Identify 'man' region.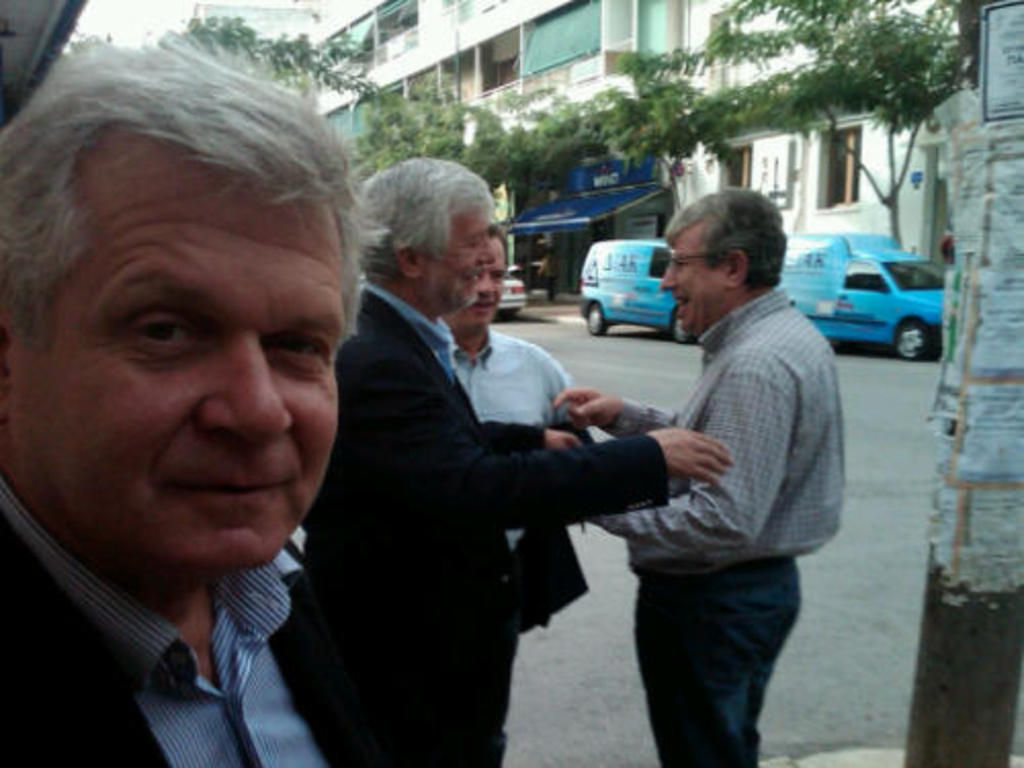
Region: {"left": 283, "top": 147, "right": 735, "bottom": 766}.
